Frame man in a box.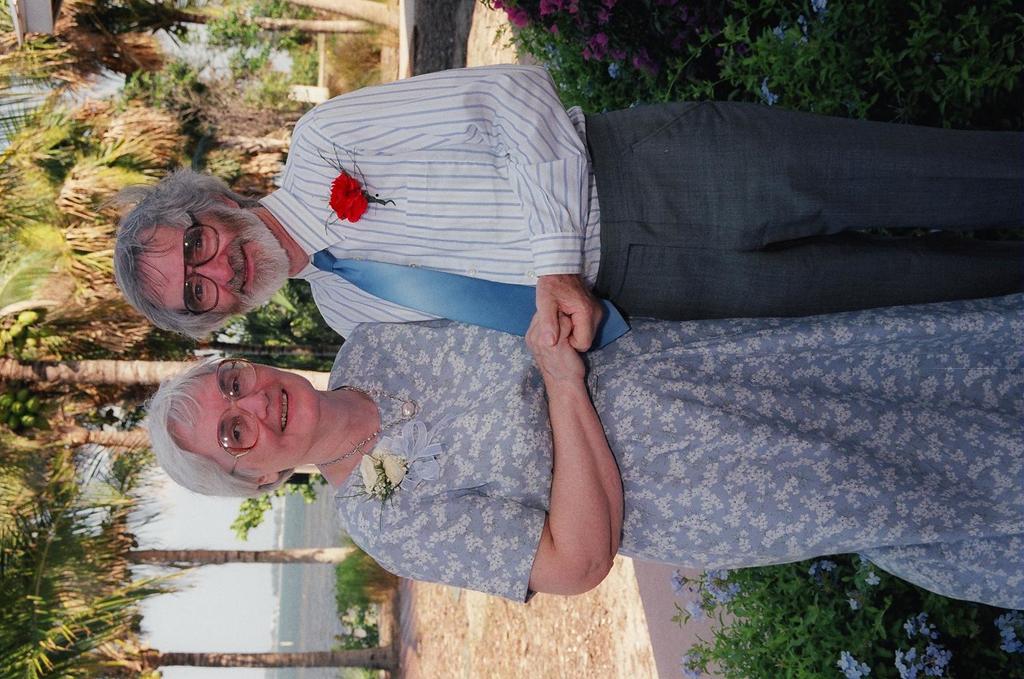
box=[105, 59, 1023, 316].
